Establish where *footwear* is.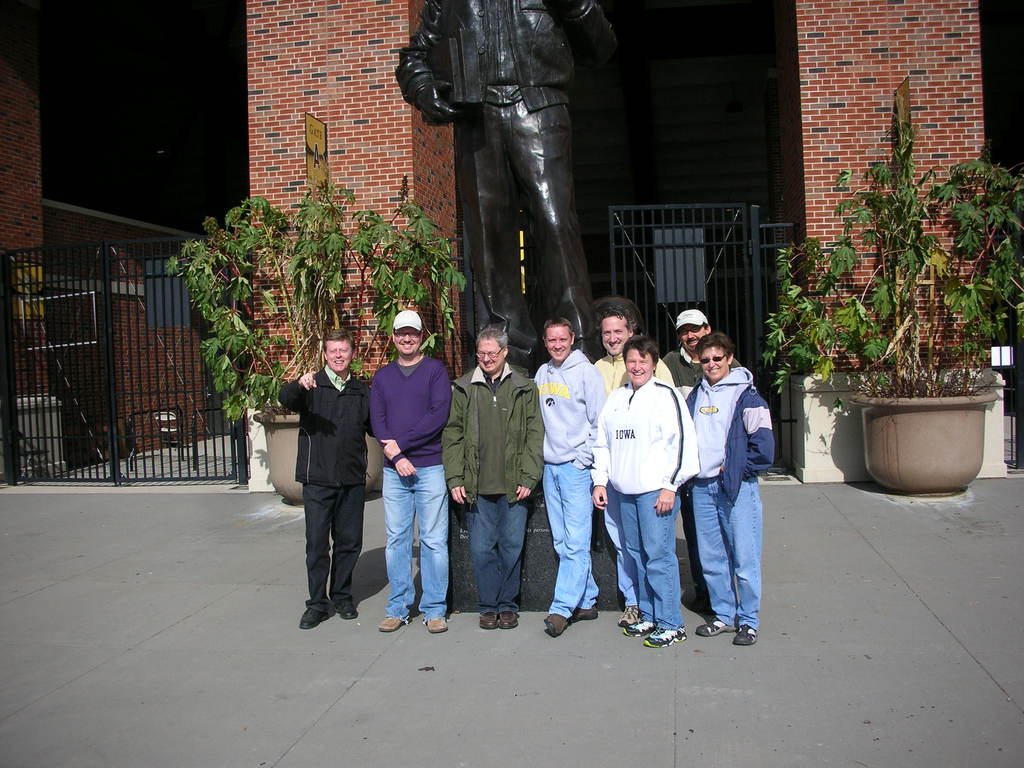
Established at [x1=497, y1=605, x2=515, y2=631].
